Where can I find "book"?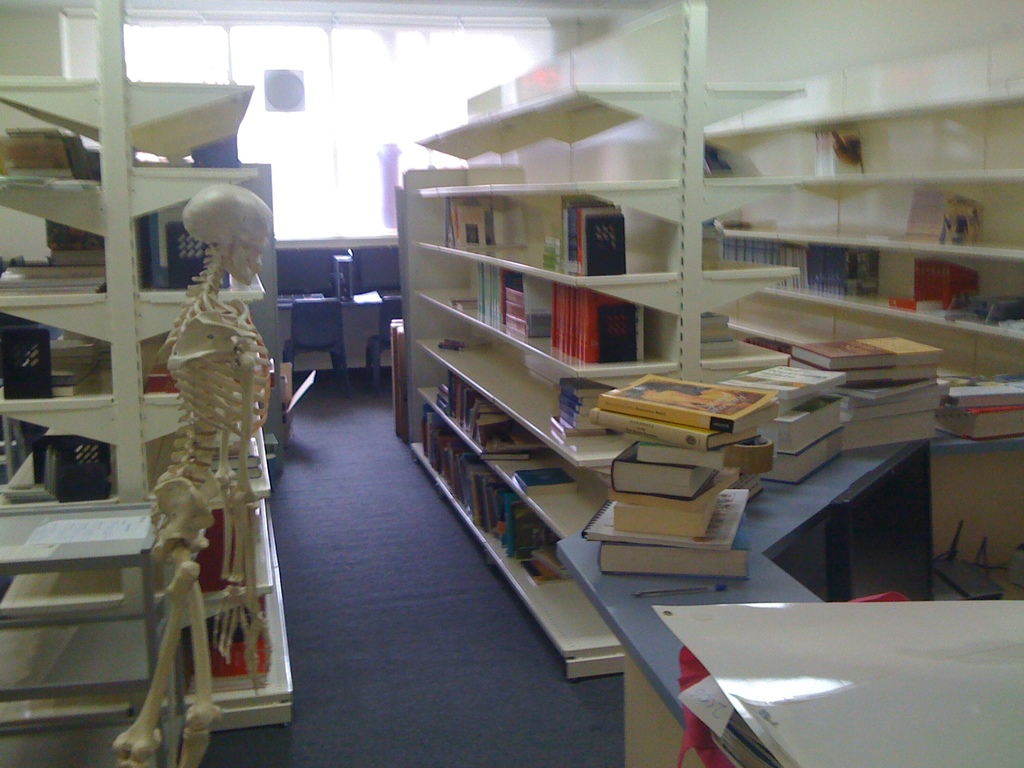
You can find it at <region>0, 123, 106, 188</region>.
